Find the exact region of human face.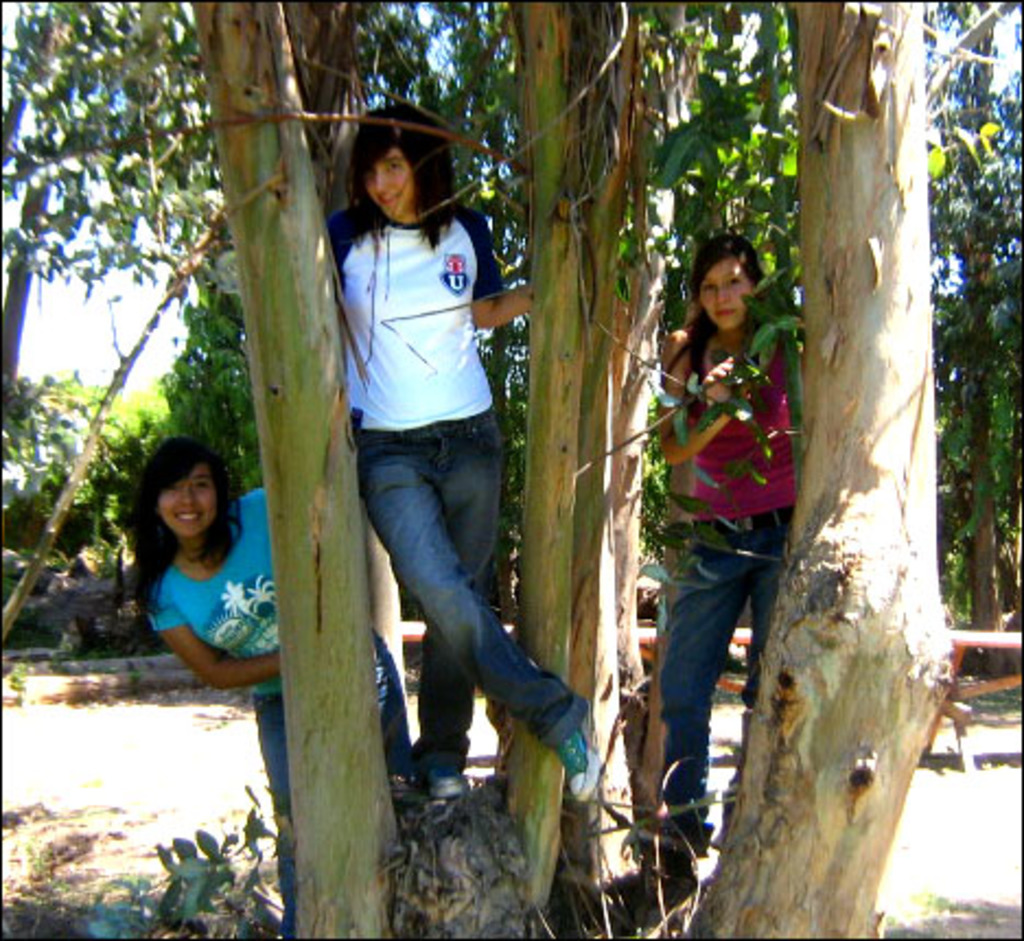
Exact region: l=363, t=140, r=416, b=219.
